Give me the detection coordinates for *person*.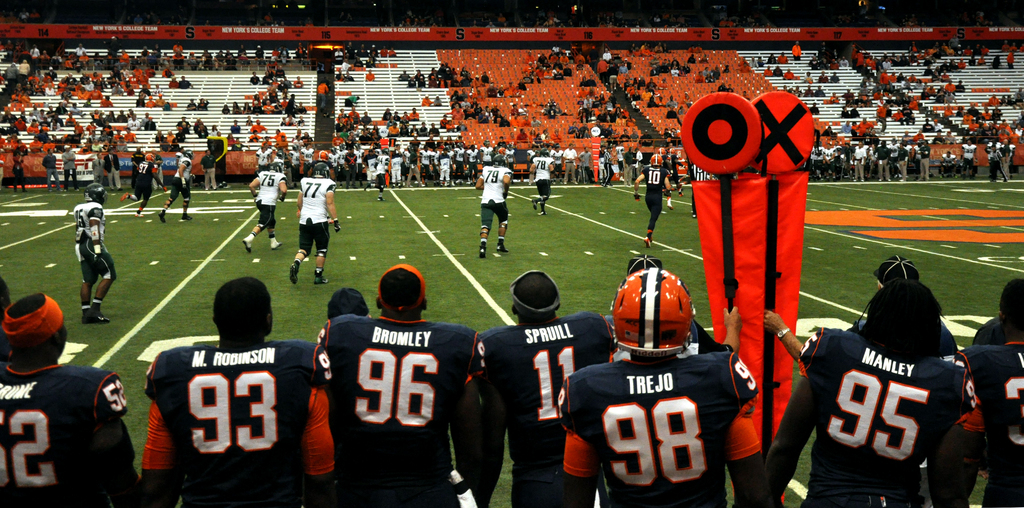
pyautogui.locateOnScreen(243, 163, 293, 253).
